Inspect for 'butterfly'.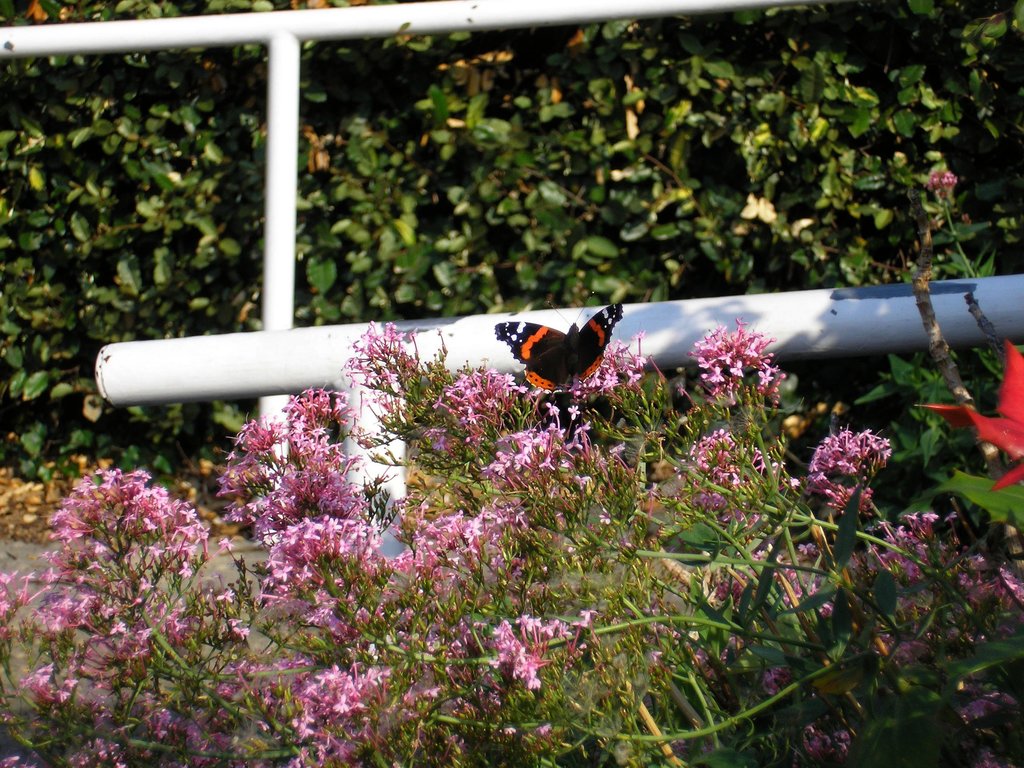
Inspection: {"x1": 502, "y1": 296, "x2": 623, "y2": 413}.
